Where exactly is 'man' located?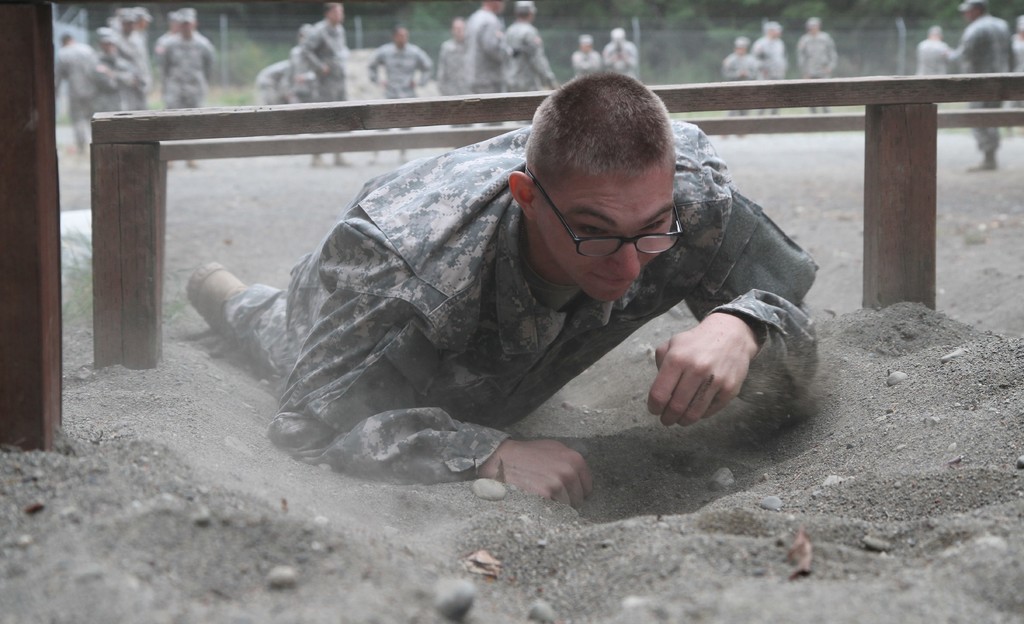
Its bounding box is <bbox>598, 25, 643, 86</bbox>.
